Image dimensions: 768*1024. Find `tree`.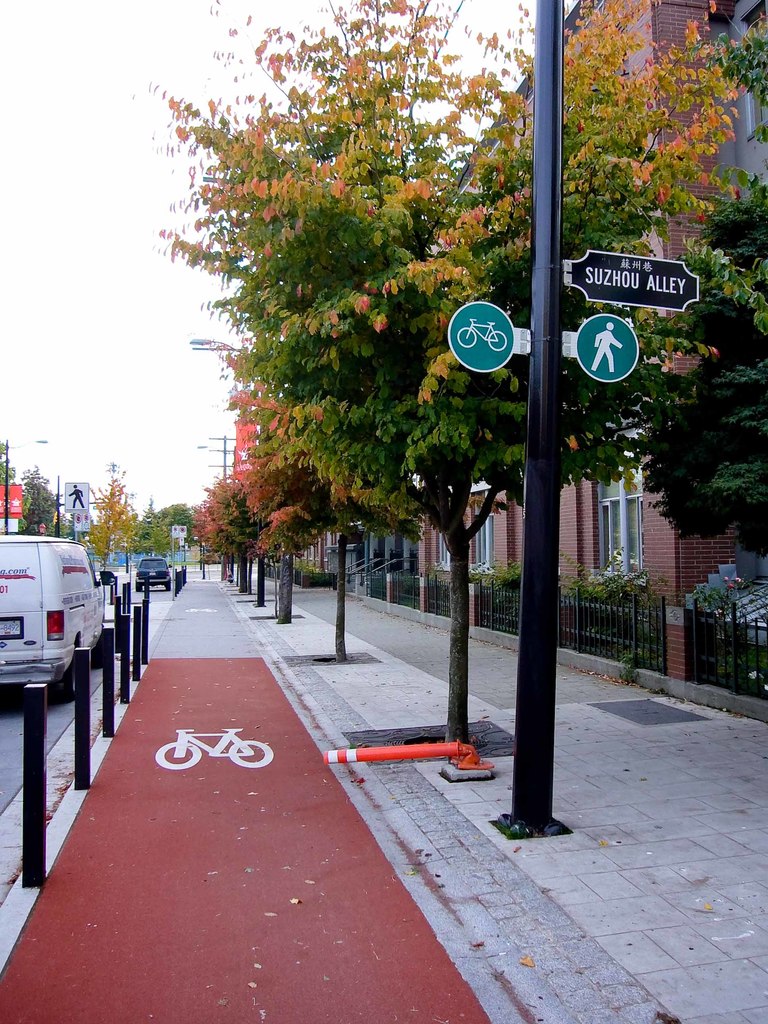
bbox(0, 442, 18, 484).
